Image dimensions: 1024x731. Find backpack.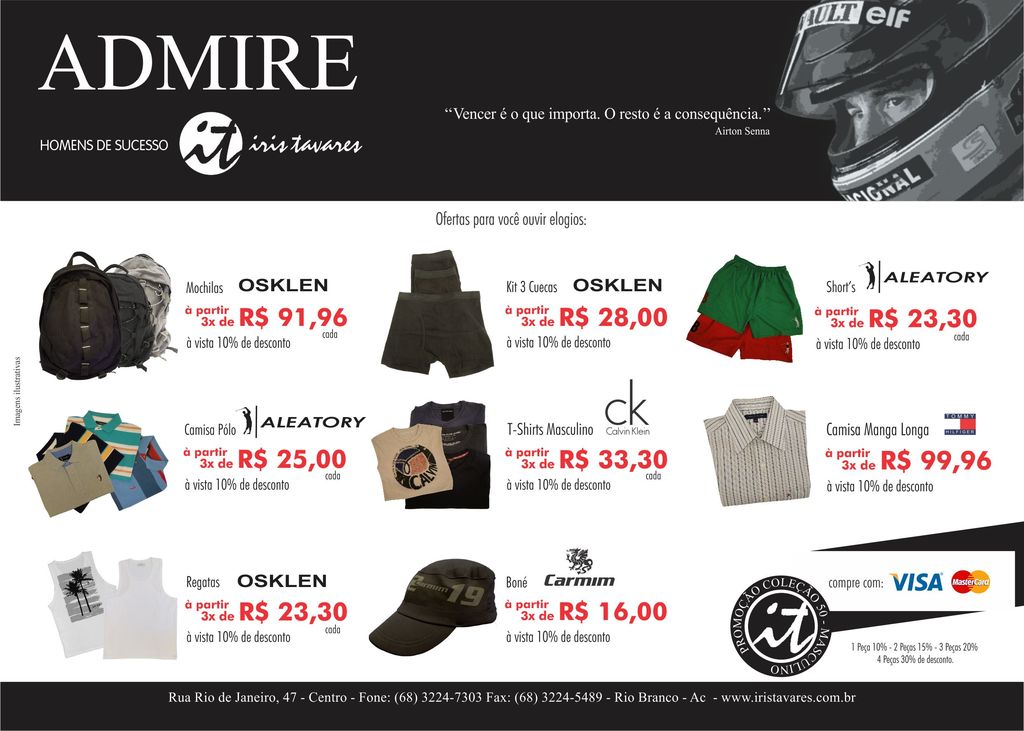
[left=93, top=255, right=157, bottom=373].
